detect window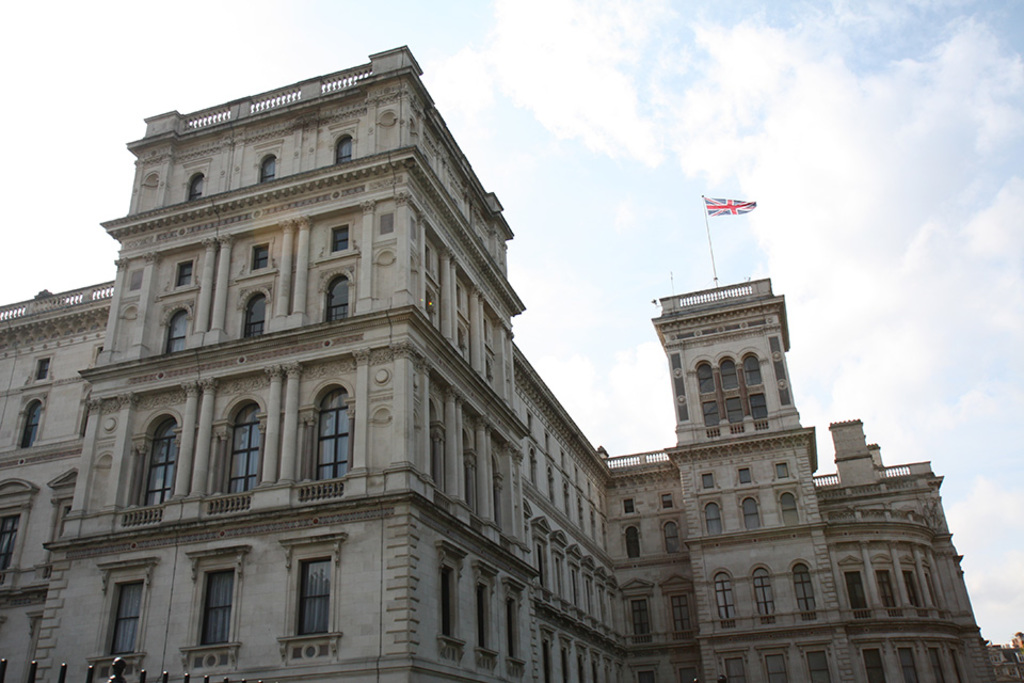
bbox=[199, 565, 228, 645]
